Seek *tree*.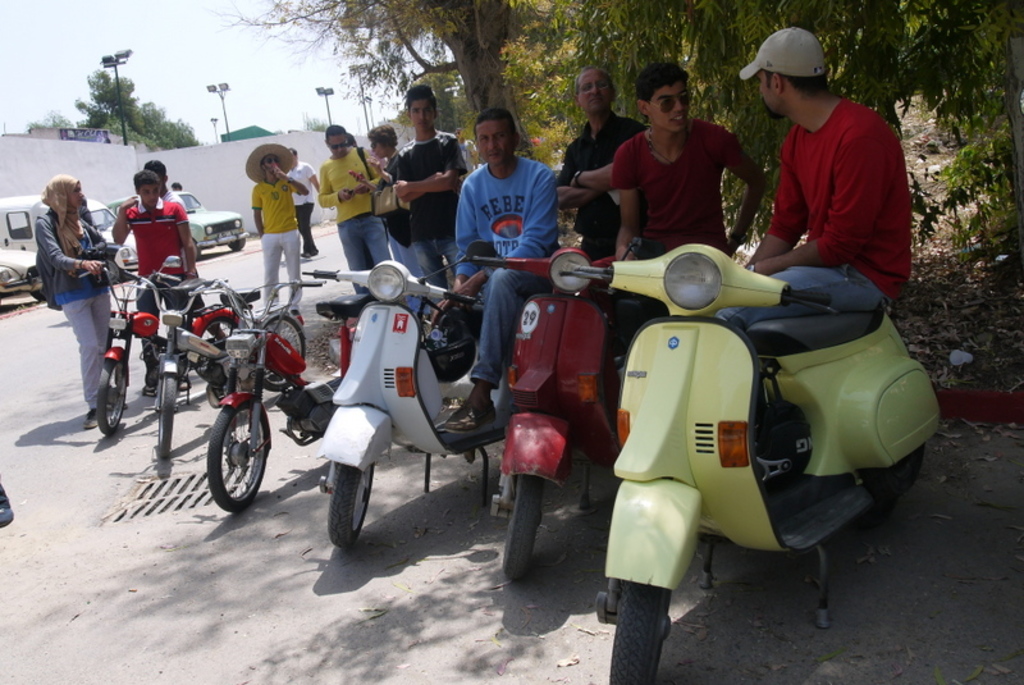
left=207, top=0, right=568, bottom=160.
